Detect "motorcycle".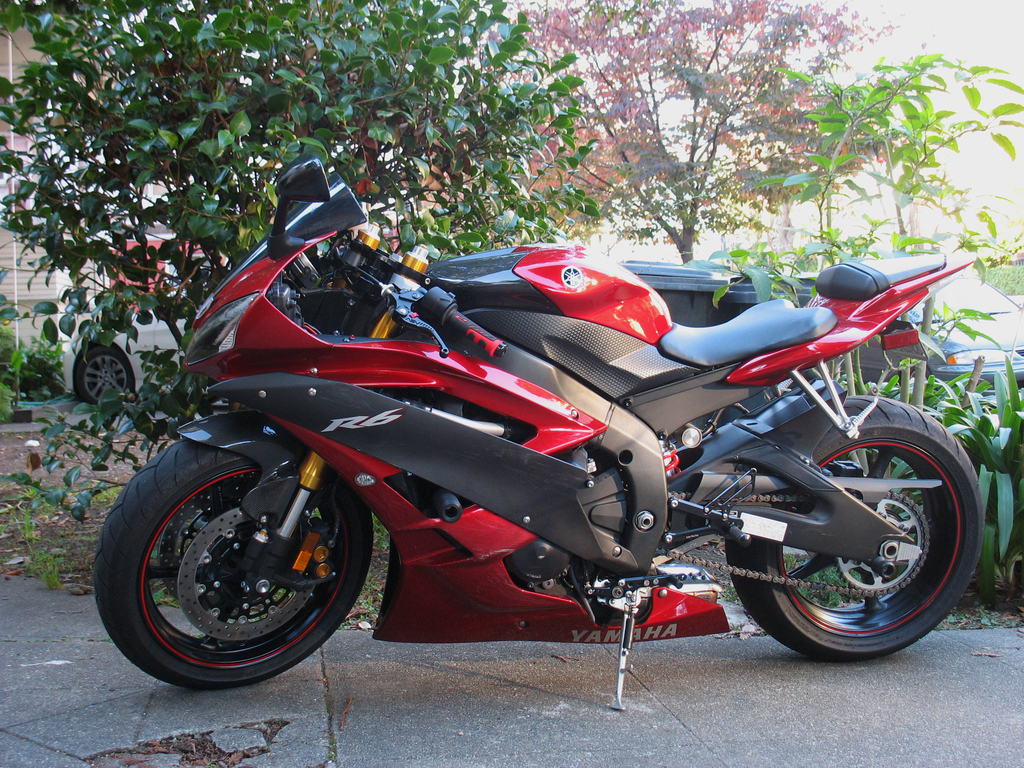
Detected at region(114, 189, 995, 706).
